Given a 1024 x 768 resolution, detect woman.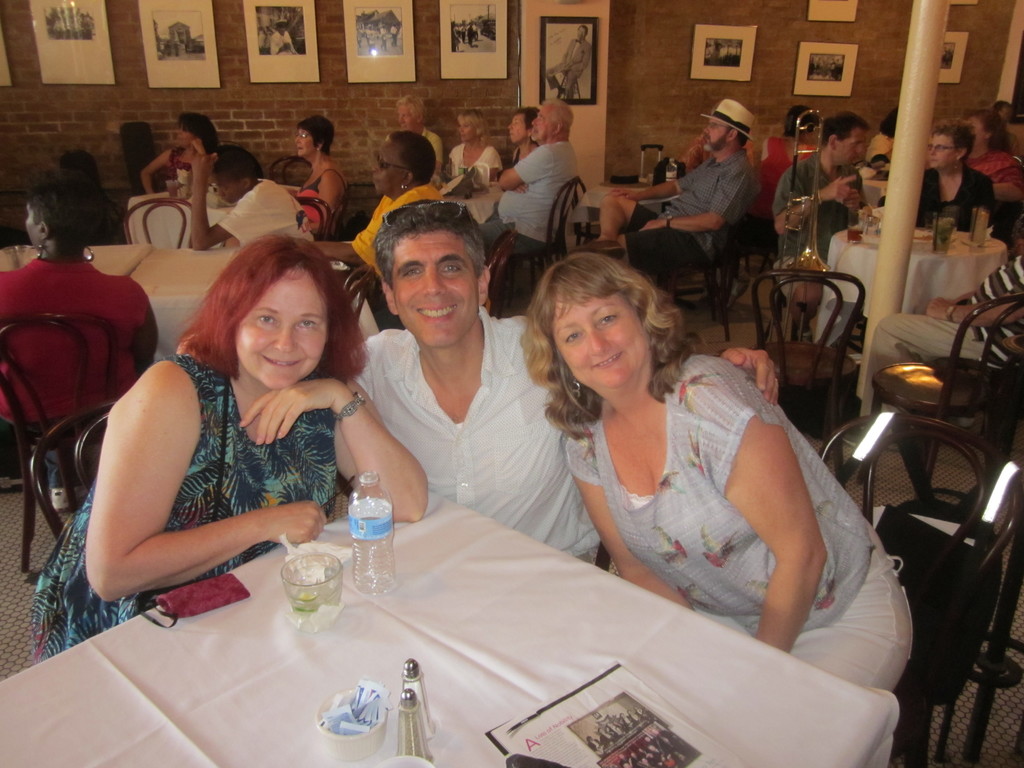
<region>518, 250, 918, 695</region>.
